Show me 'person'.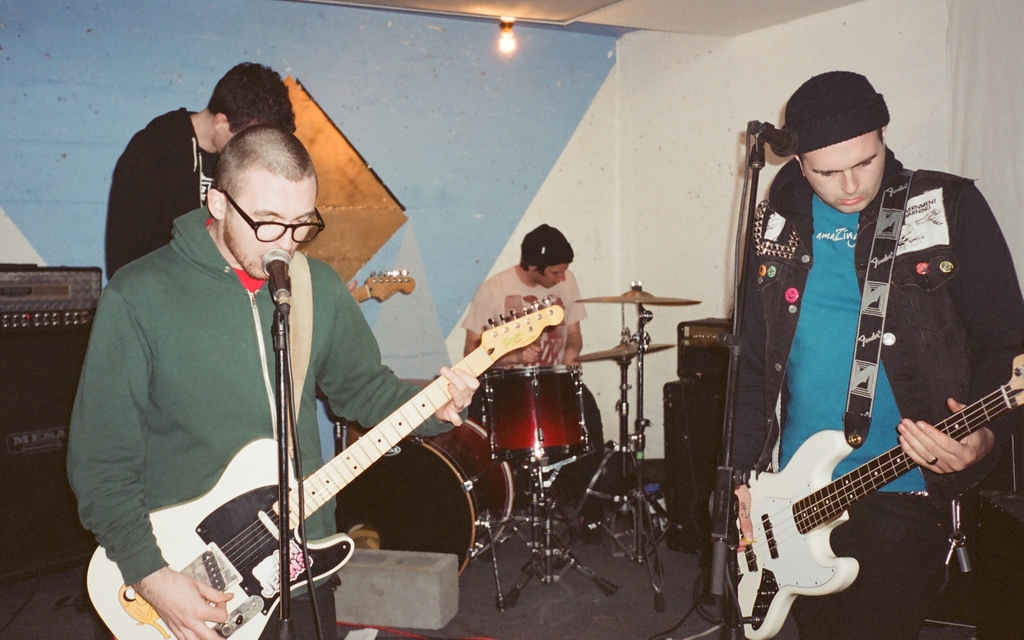
'person' is here: x1=69 y1=118 x2=483 y2=639.
